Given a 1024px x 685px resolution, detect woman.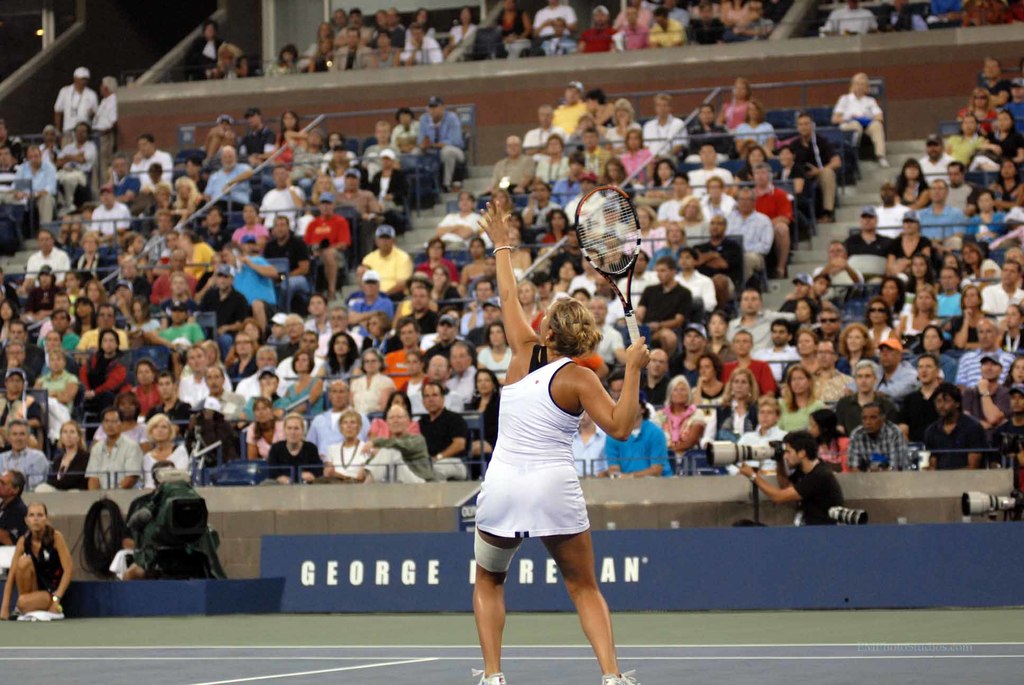
<box>934,264,959,318</box>.
